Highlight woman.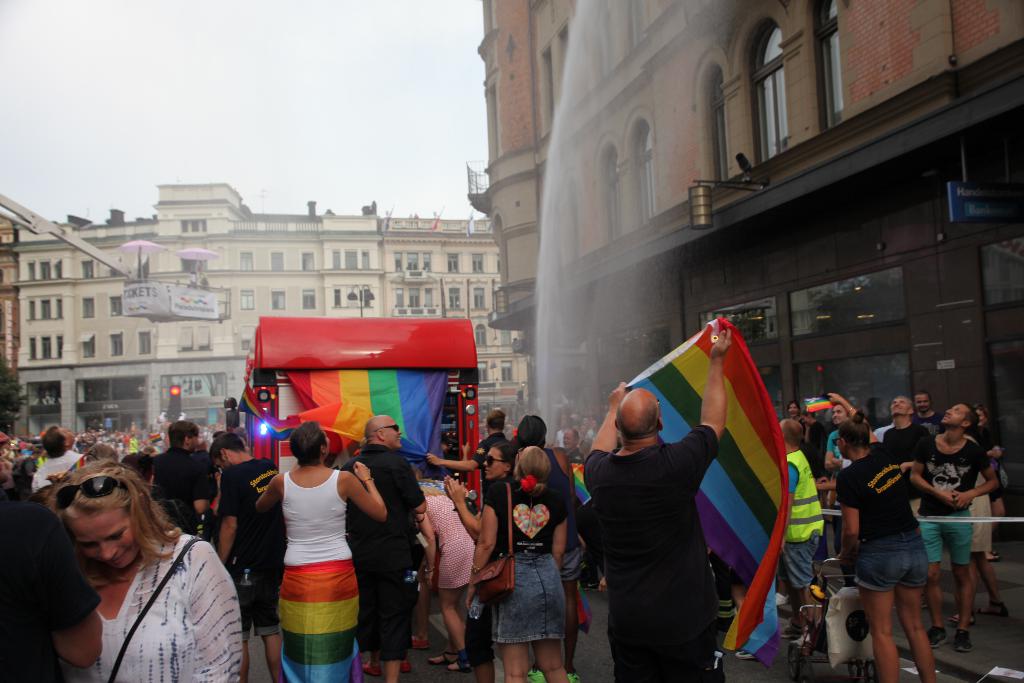
Highlighted region: bbox=(25, 442, 244, 682).
